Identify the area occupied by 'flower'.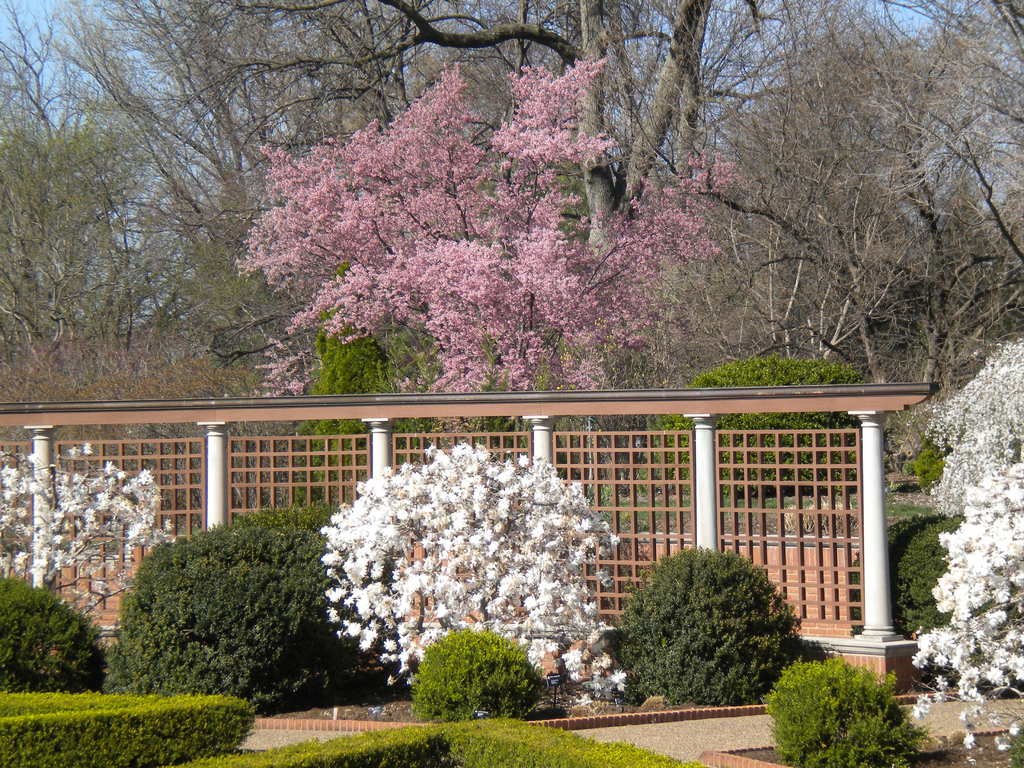
Area: [x1=65, y1=444, x2=79, y2=461].
